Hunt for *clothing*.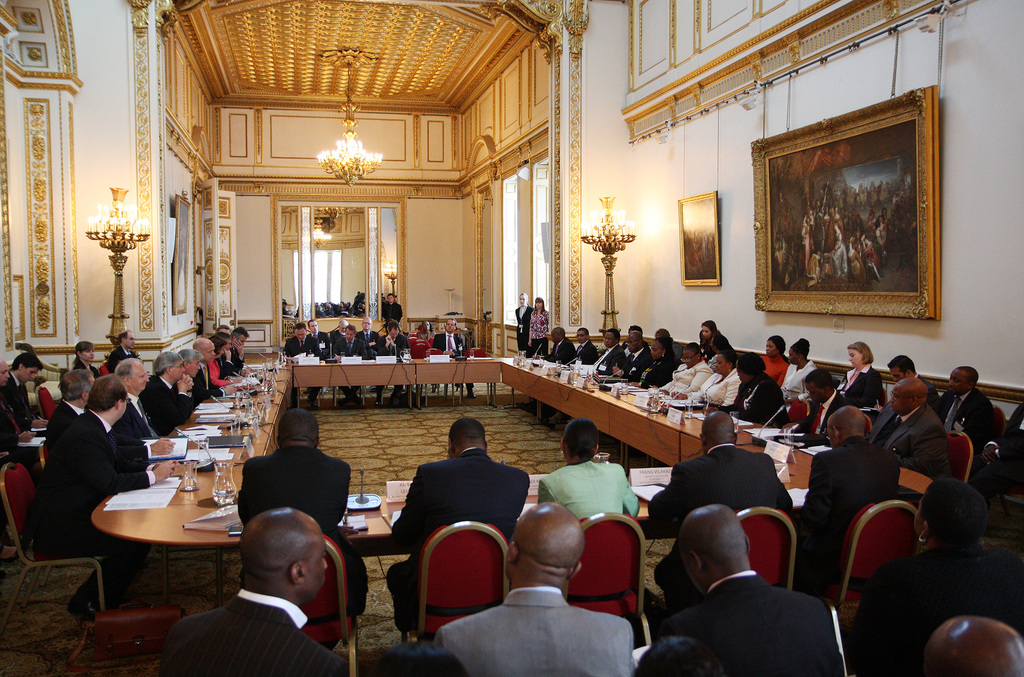
Hunted down at bbox=(634, 564, 843, 676).
